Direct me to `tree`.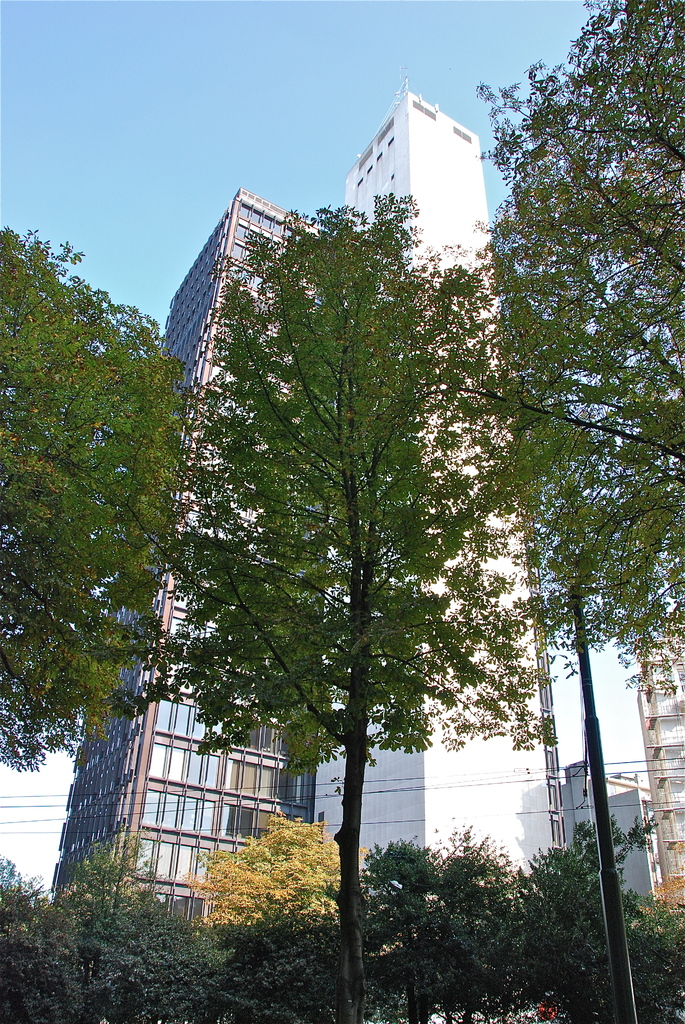
Direction: <bbox>138, 193, 539, 1023</bbox>.
